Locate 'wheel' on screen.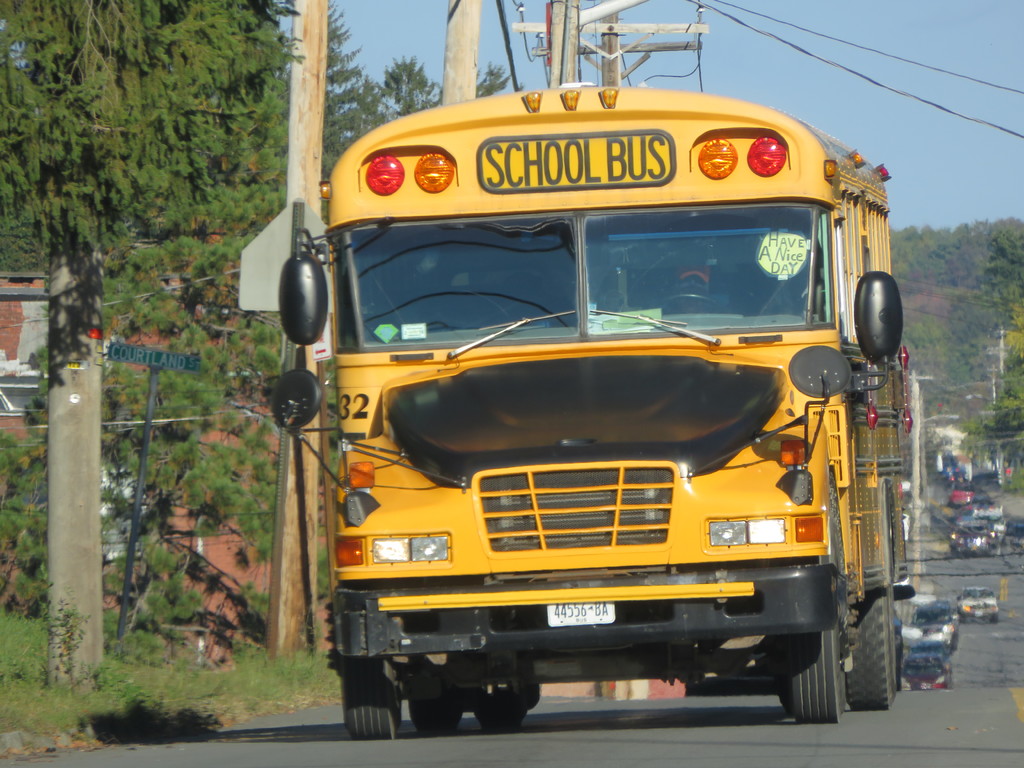
On screen at [left=477, top=687, right=523, bottom=732].
